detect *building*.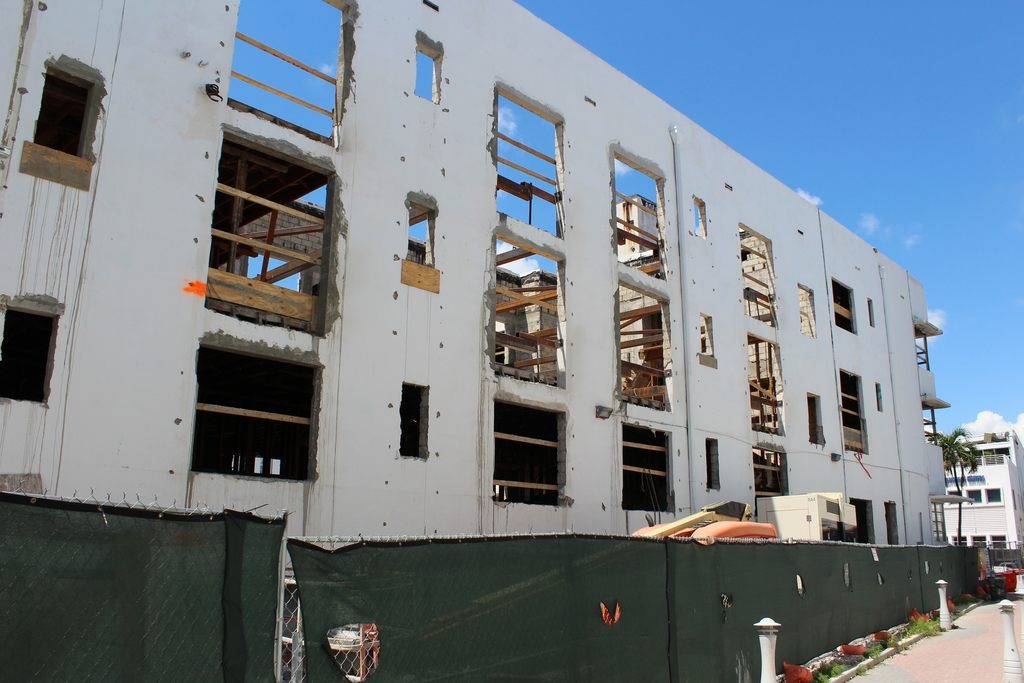
Detected at left=942, top=427, right=1020, bottom=574.
